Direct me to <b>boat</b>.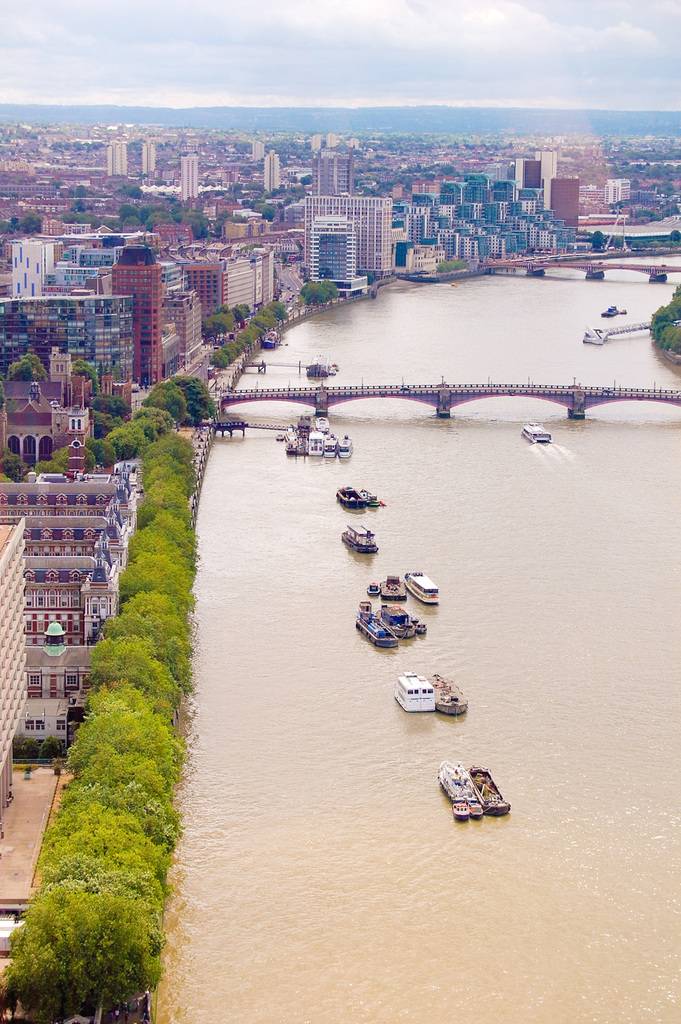
Direction: box(283, 428, 309, 454).
